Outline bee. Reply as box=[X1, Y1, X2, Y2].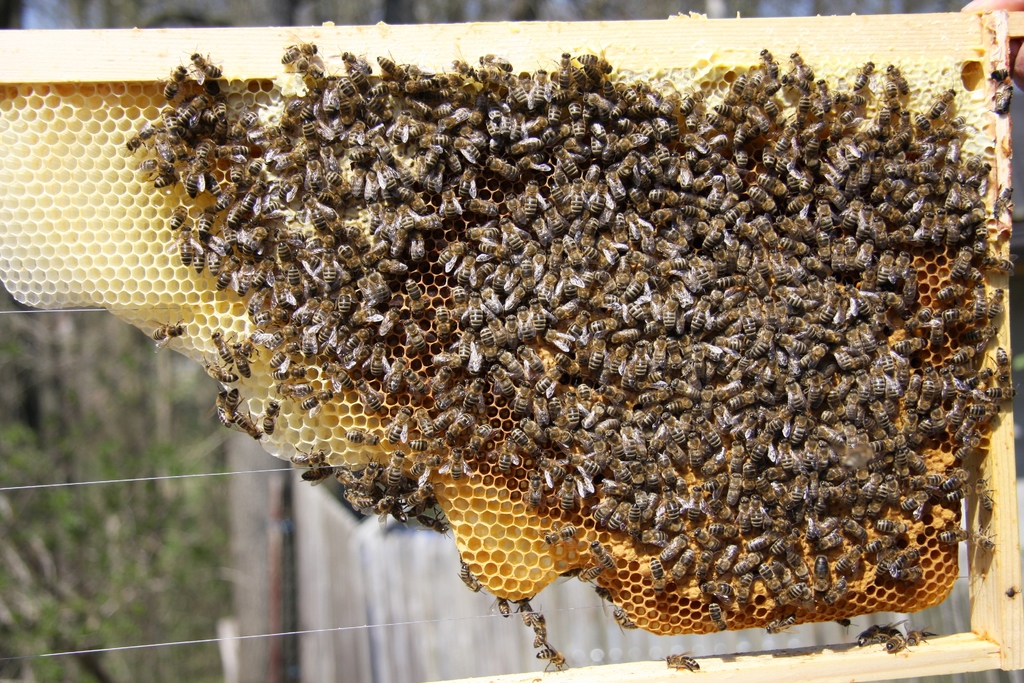
box=[178, 160, 214, 196].
